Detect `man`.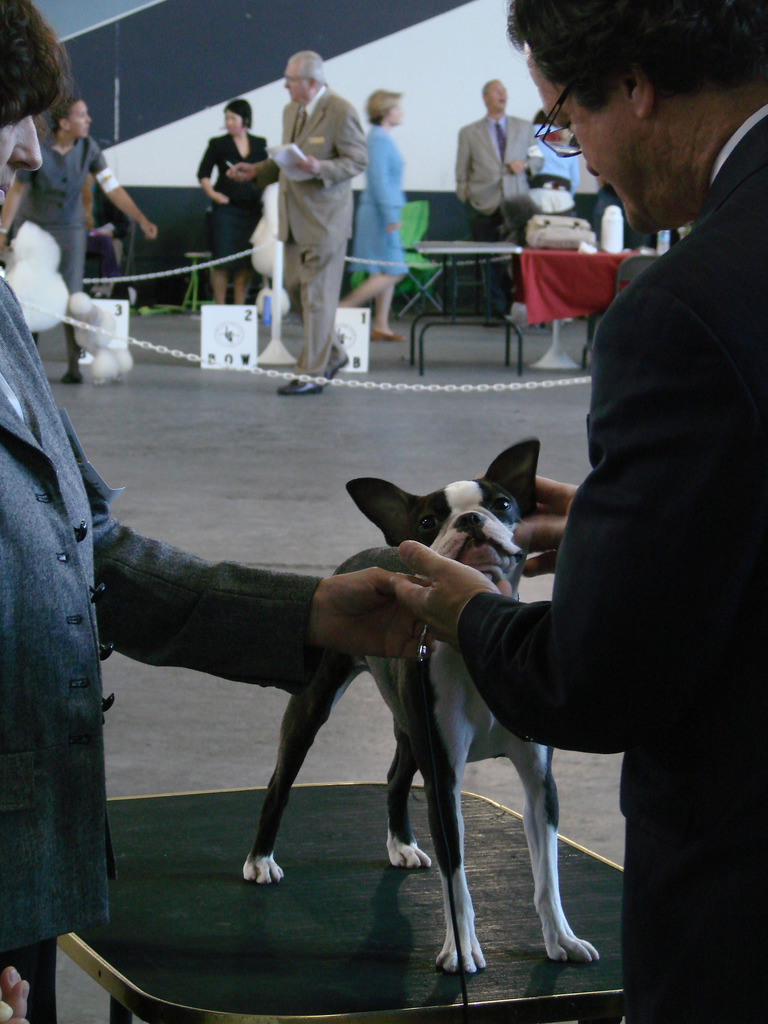
Detected at (384, 0, 767, 1023).
